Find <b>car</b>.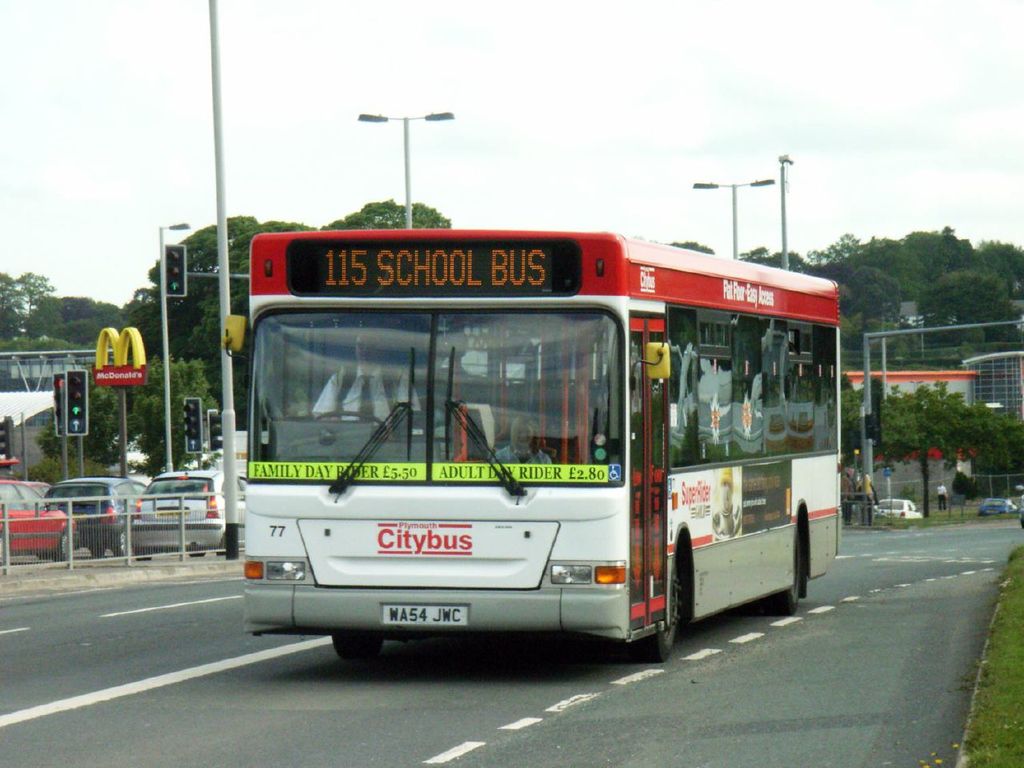
l=0, t=478, r=86, b=556.
